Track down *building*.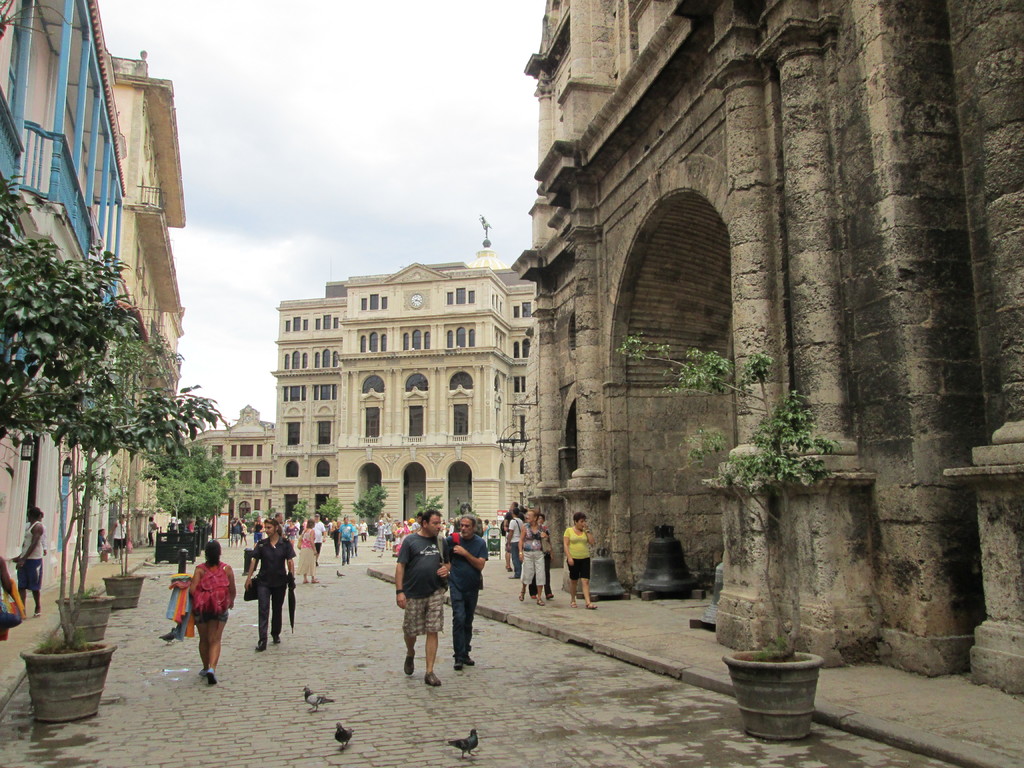
Tracked to <box>523,0,1023,698</box>.
